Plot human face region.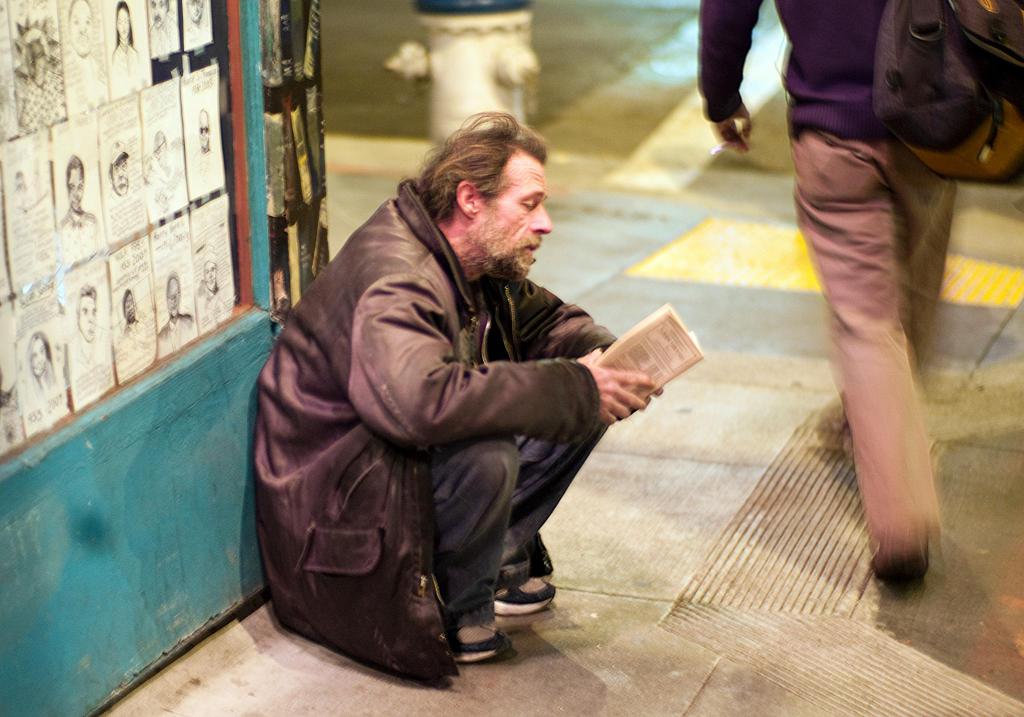
Plotted at box(31, 340, 45, 373).
